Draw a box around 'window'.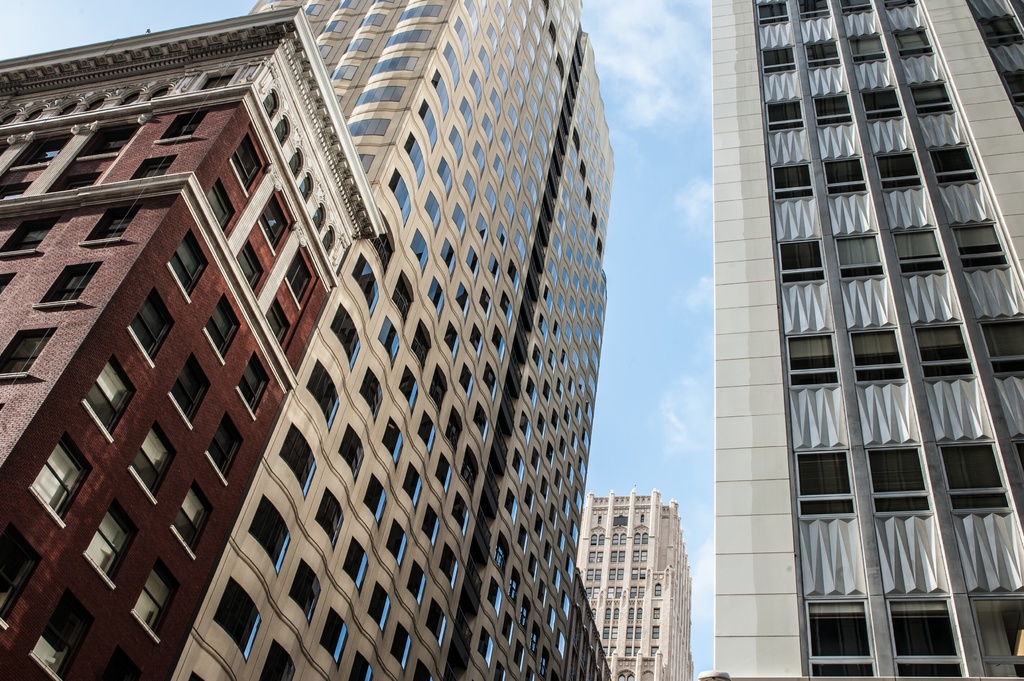
box=[127, 479, 220, 646].
